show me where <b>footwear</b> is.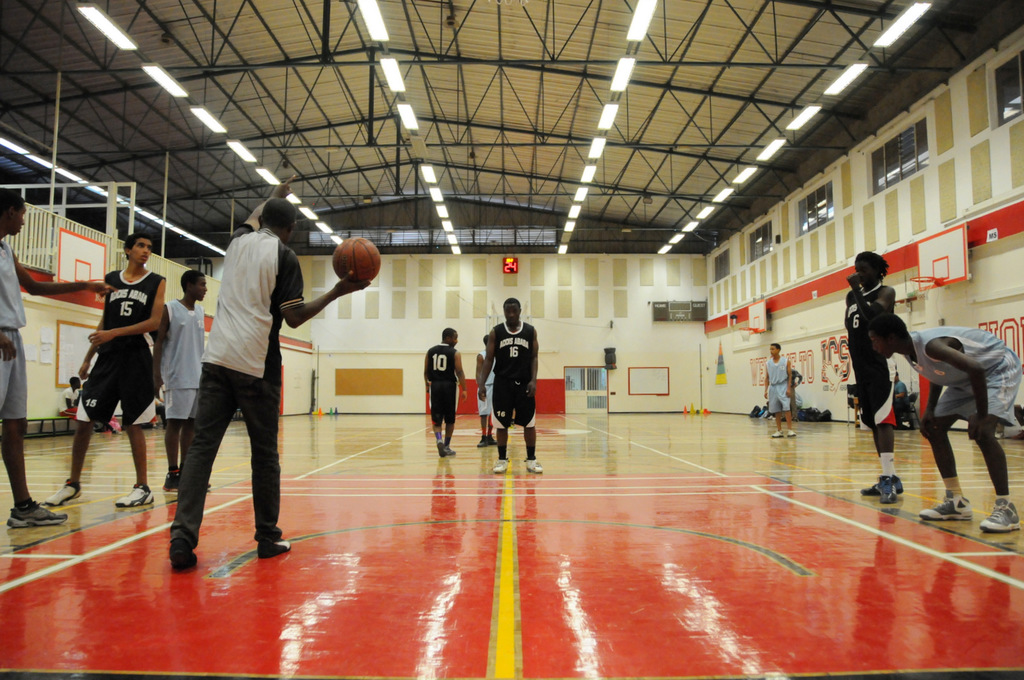
<b>footwear</b> is at <region>781, 426, 794, 441</region>.
